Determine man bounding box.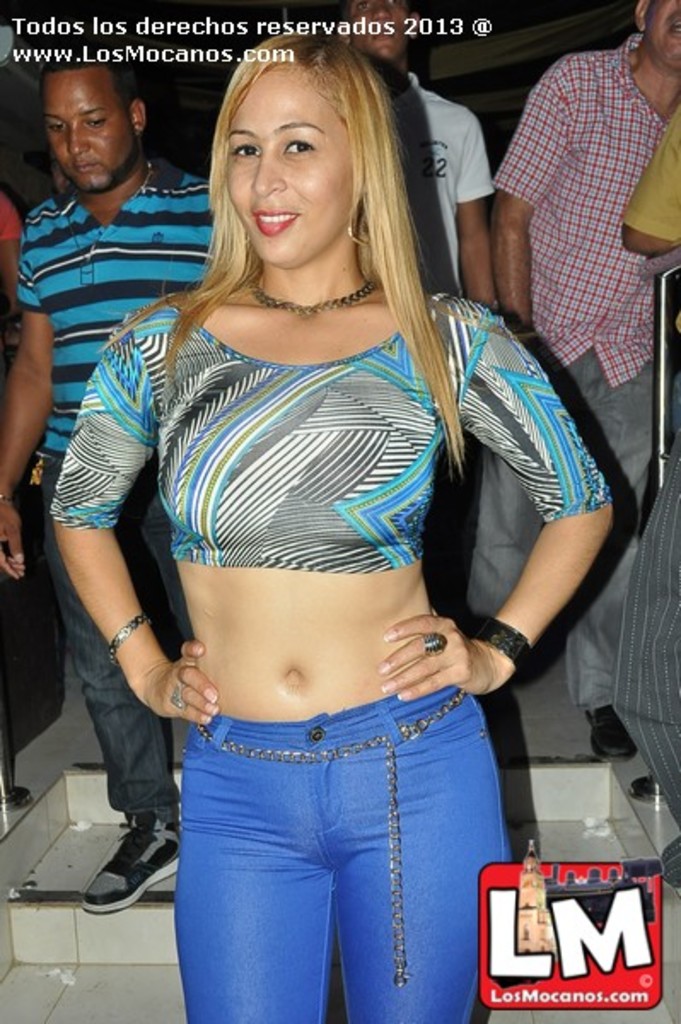
Determined: 0:49:213:920.
